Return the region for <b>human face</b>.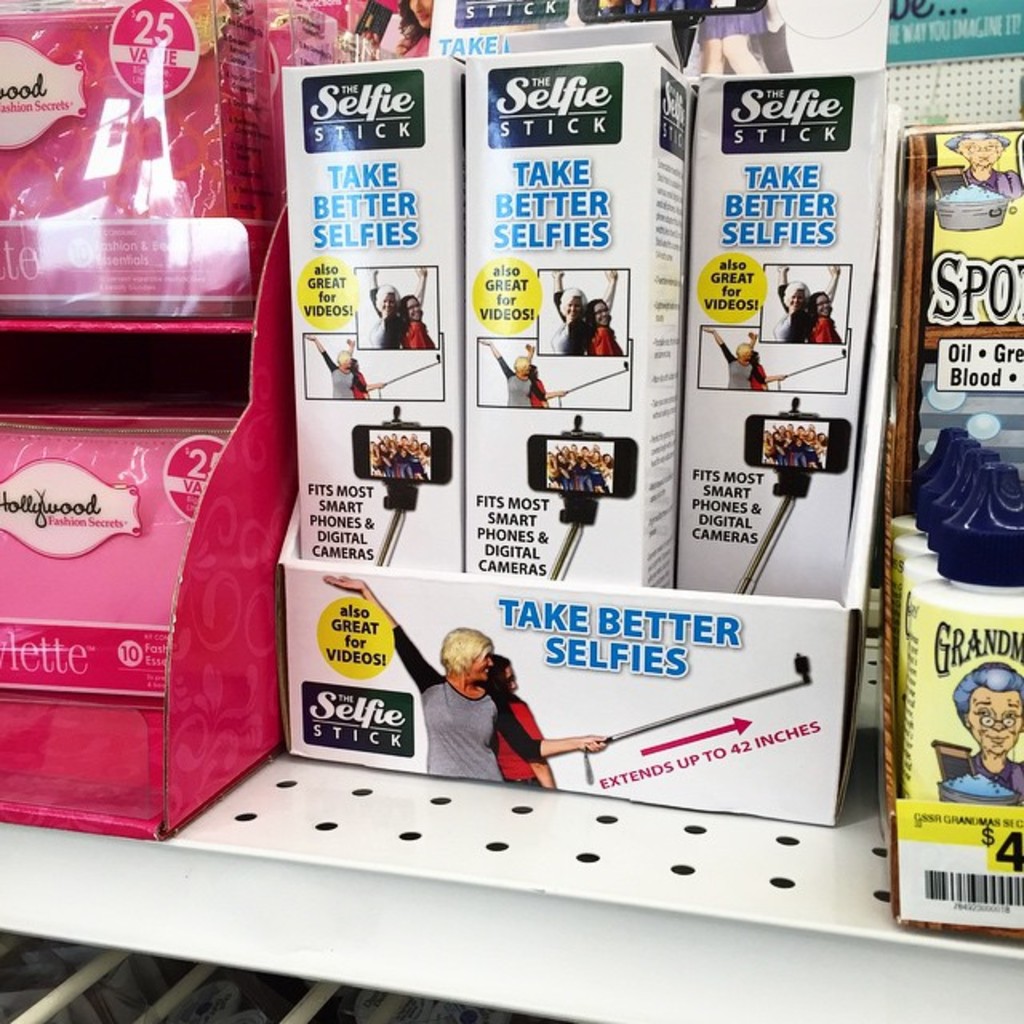
bbox=[382, 298, 389, 299].
